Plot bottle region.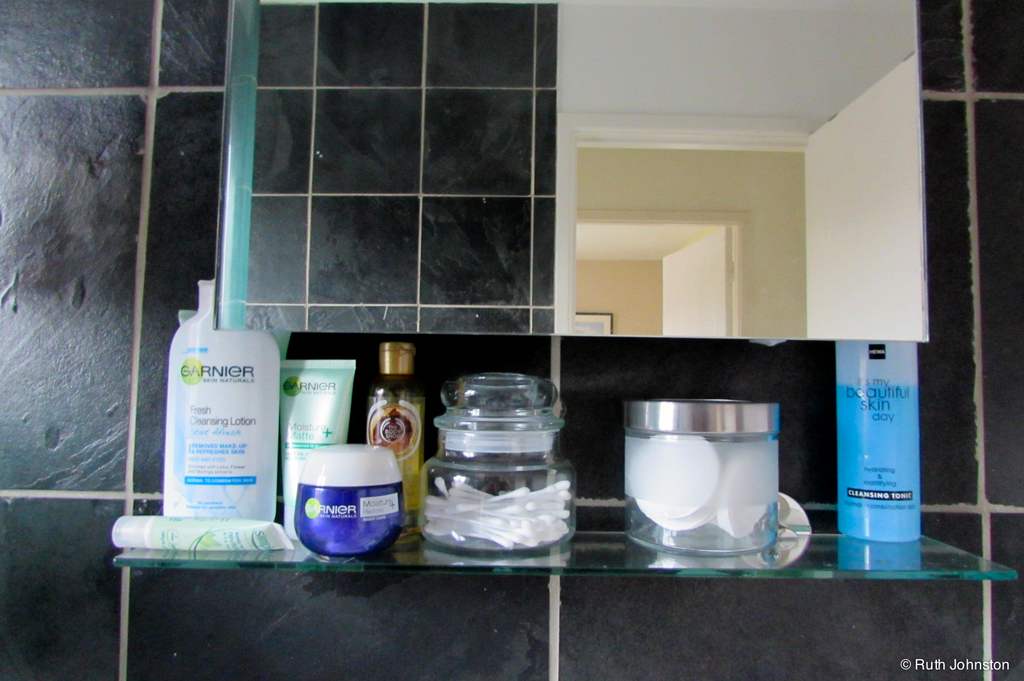
Plotted at (x1=836, y1=340, x2=931, y2=536).
